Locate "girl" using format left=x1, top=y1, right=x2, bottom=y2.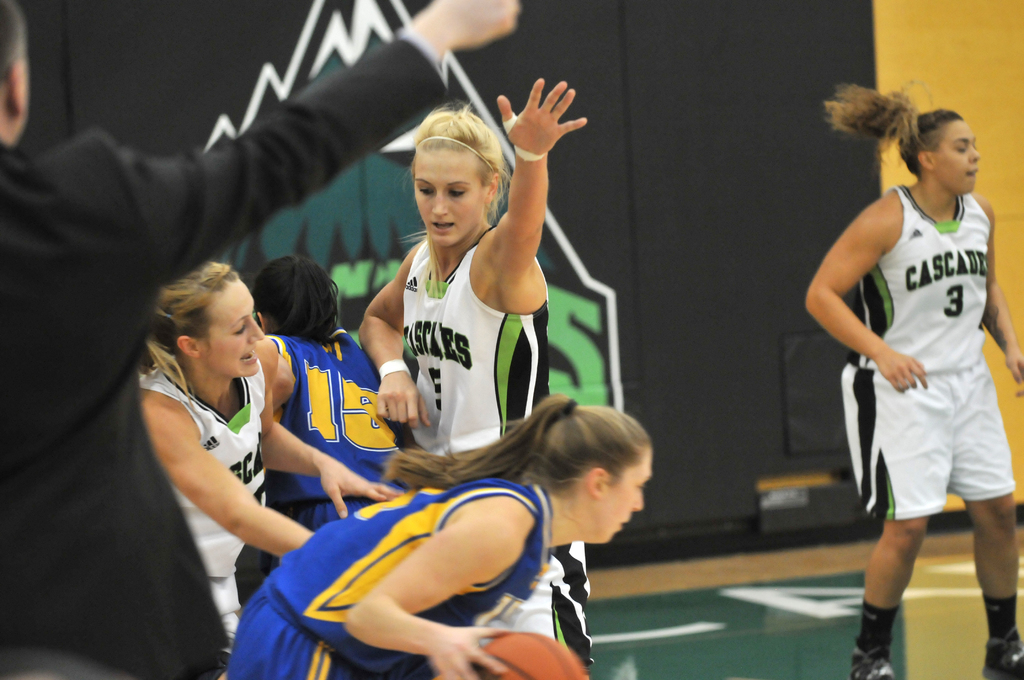
left=125, top=258, right=396, bottom=649.
